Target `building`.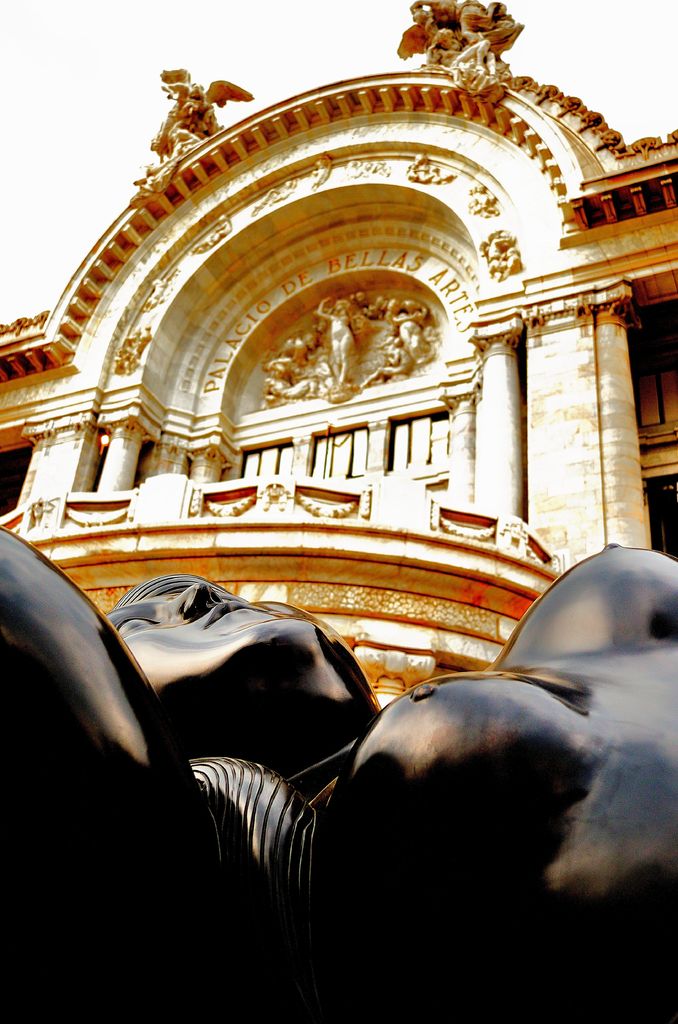
Target region: x1=0, y1=0, x2=677, y2=713.
